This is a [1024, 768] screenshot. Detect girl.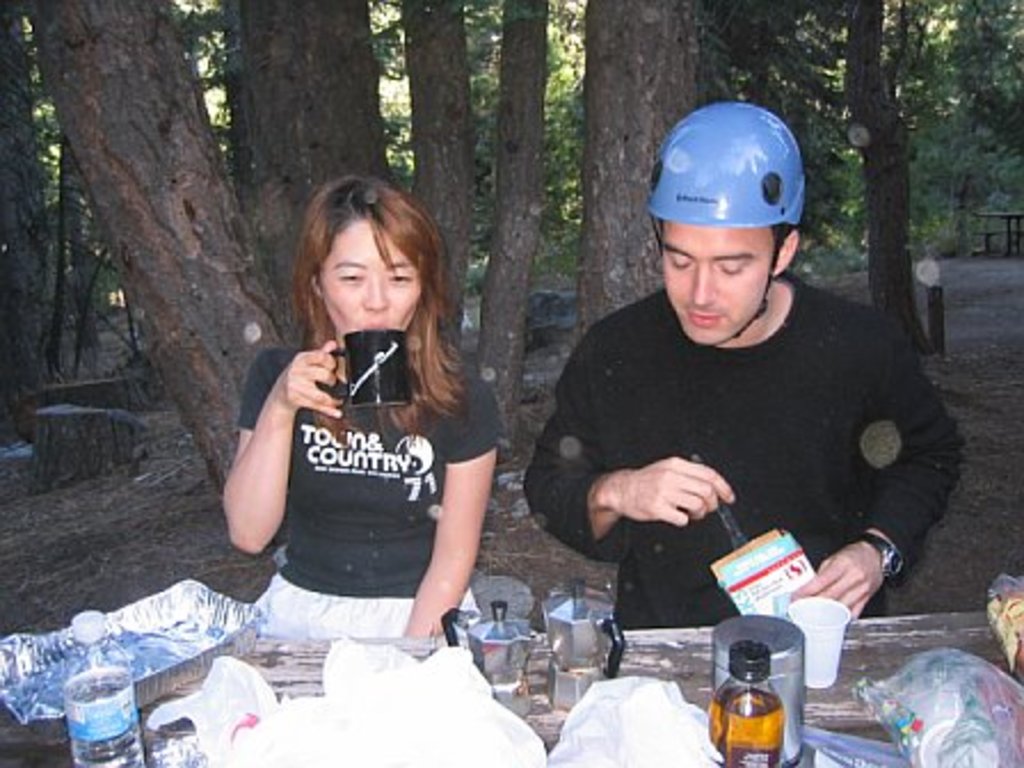
crop(222, 174, 503, 647).
